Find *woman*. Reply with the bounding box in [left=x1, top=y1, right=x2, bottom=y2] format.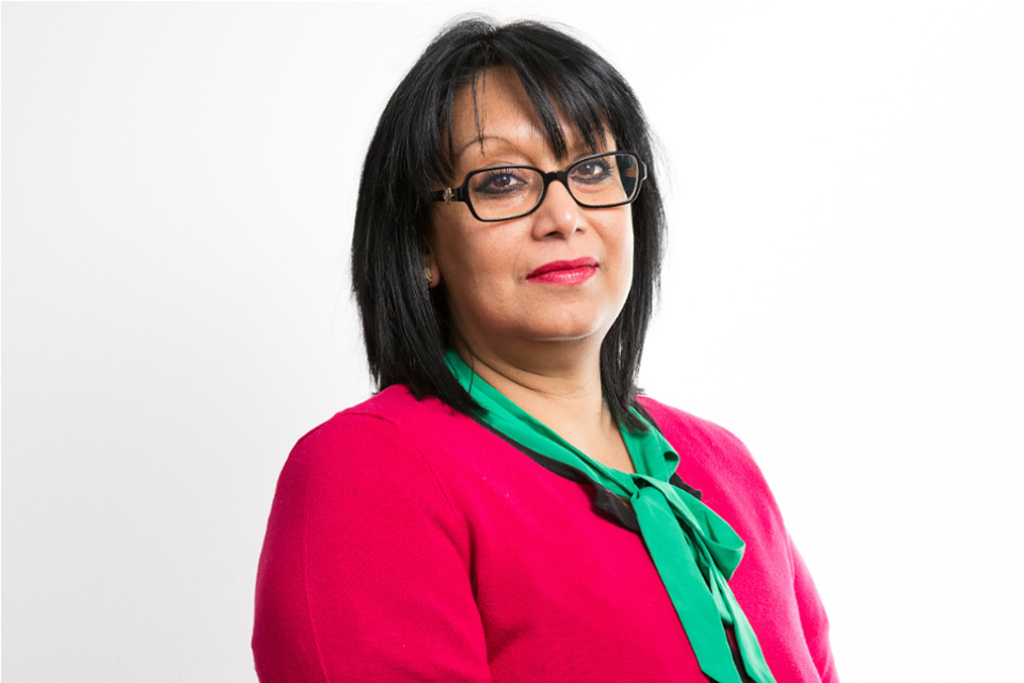
[left=251, top=22, right=837, bottom=682].
